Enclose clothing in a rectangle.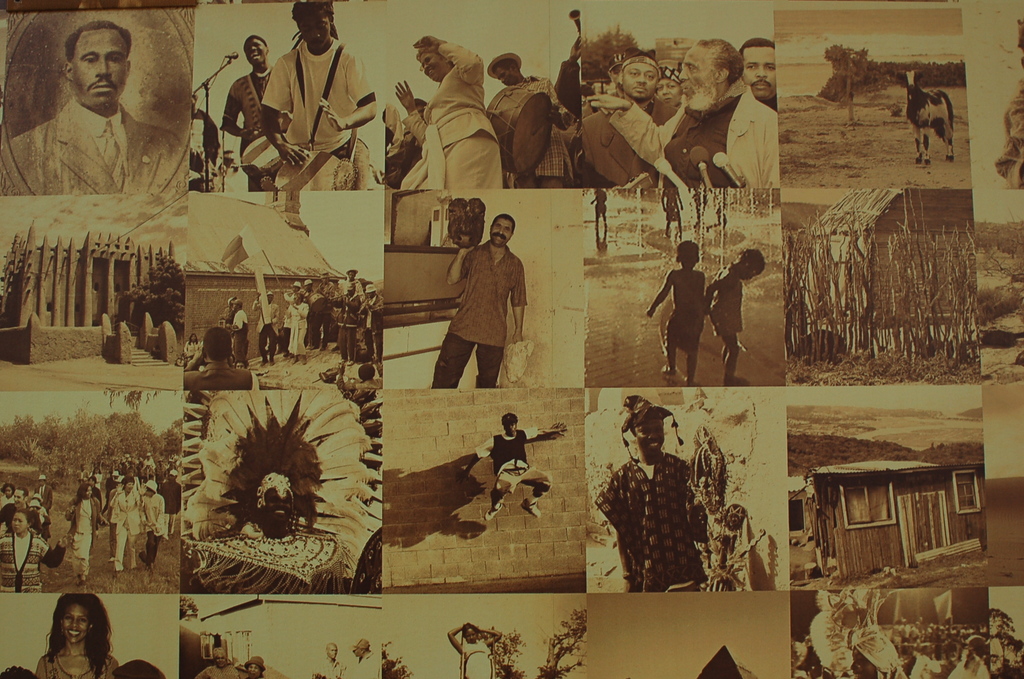
(left=404, top=35, right=504, bottom=192).
